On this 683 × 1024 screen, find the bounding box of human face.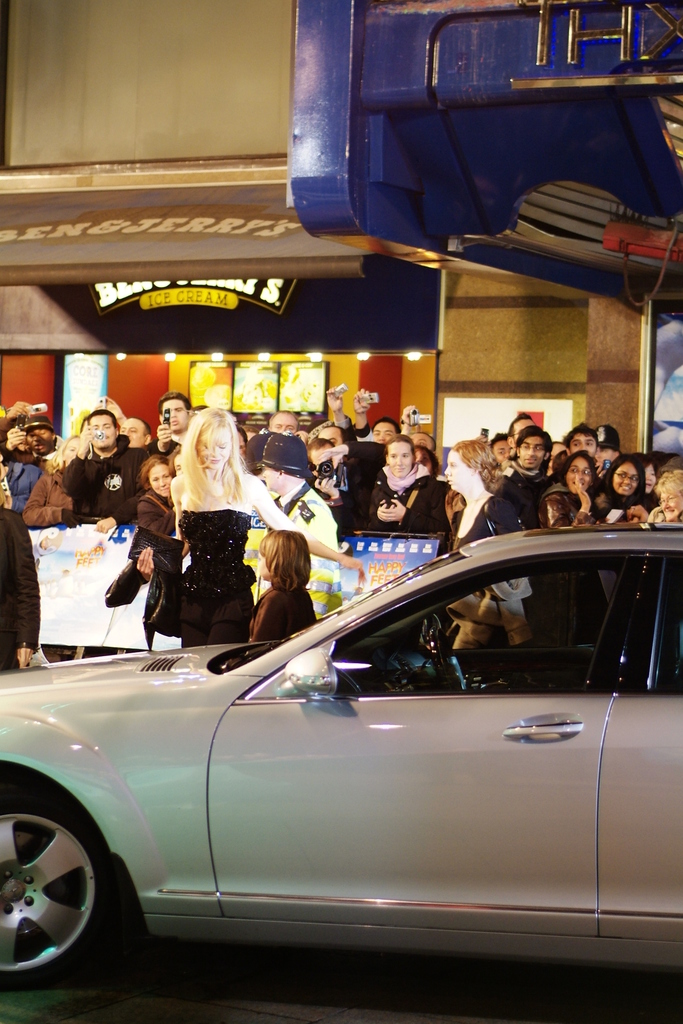
Bounding box: {"x1": 270, "y1": 413, "x2": 296, "y2": 434}.
